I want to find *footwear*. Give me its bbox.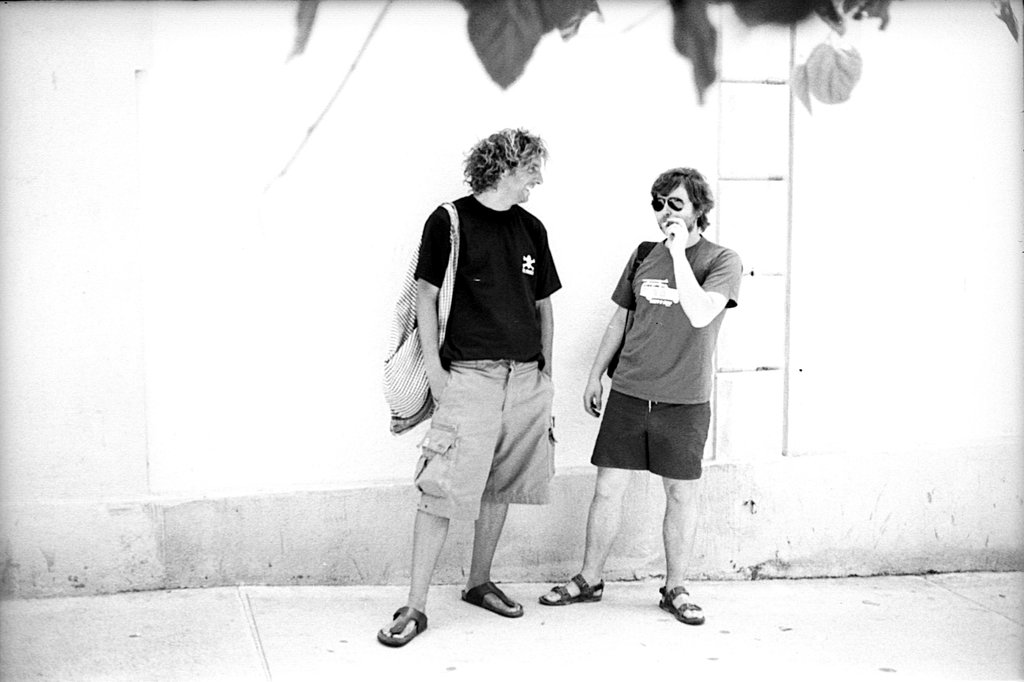
box=[650, 575, 713, 631].
